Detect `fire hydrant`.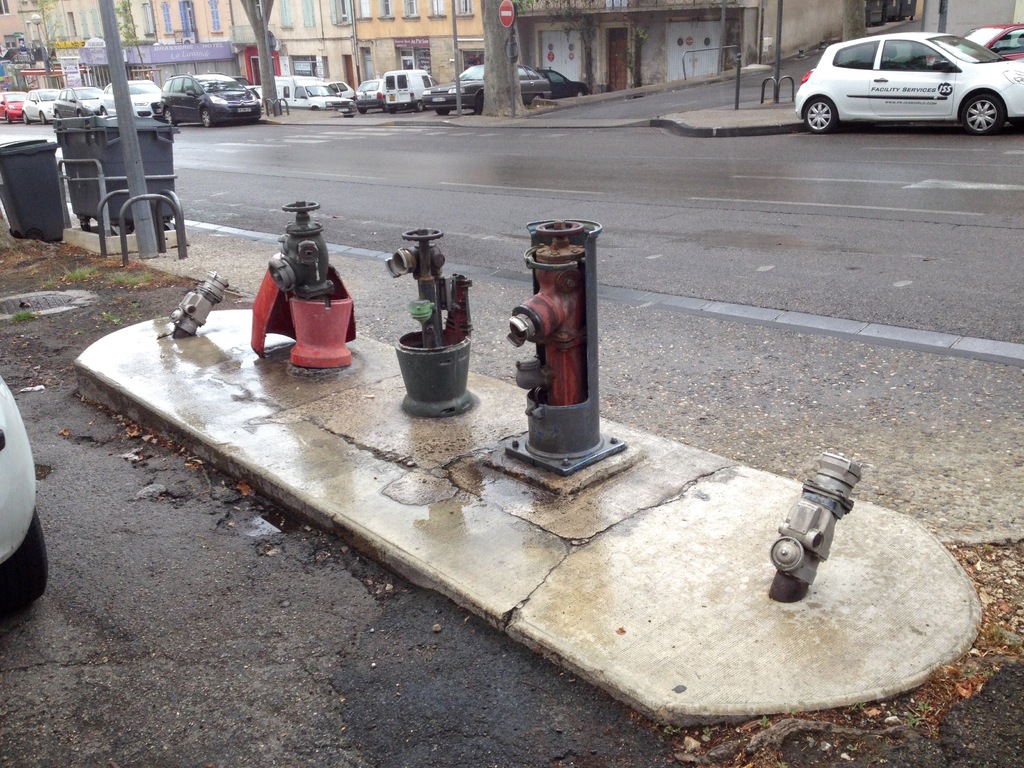
Detected at l=253, t=203, r=360, b=369.
